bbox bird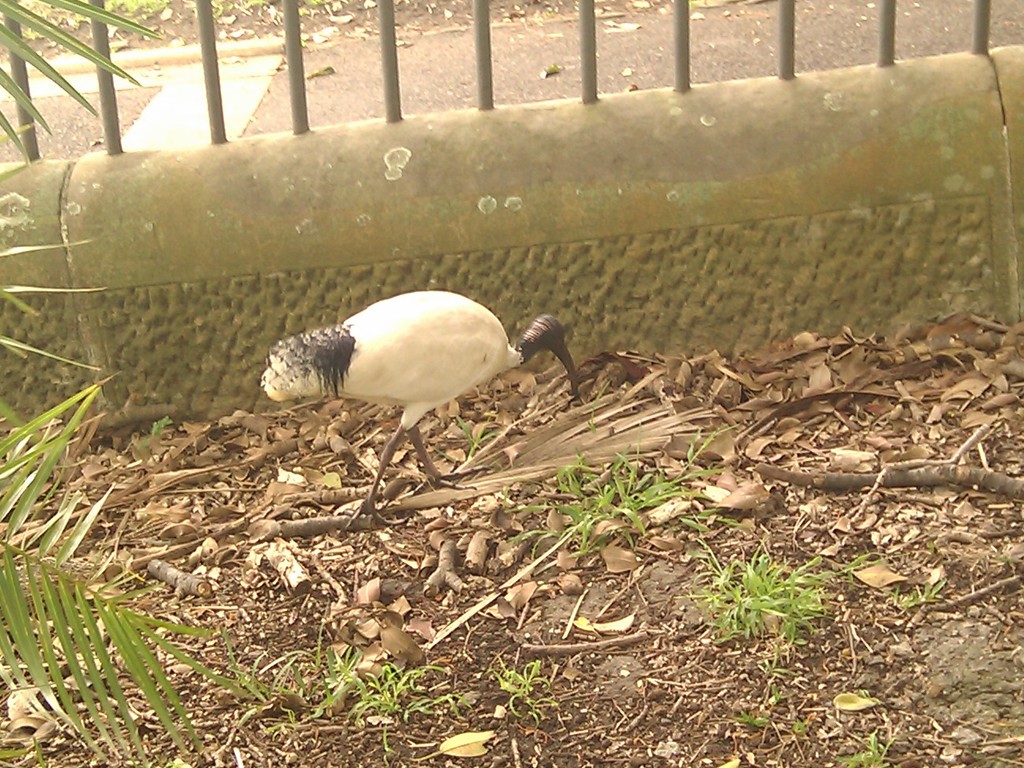
258:283:595:490
